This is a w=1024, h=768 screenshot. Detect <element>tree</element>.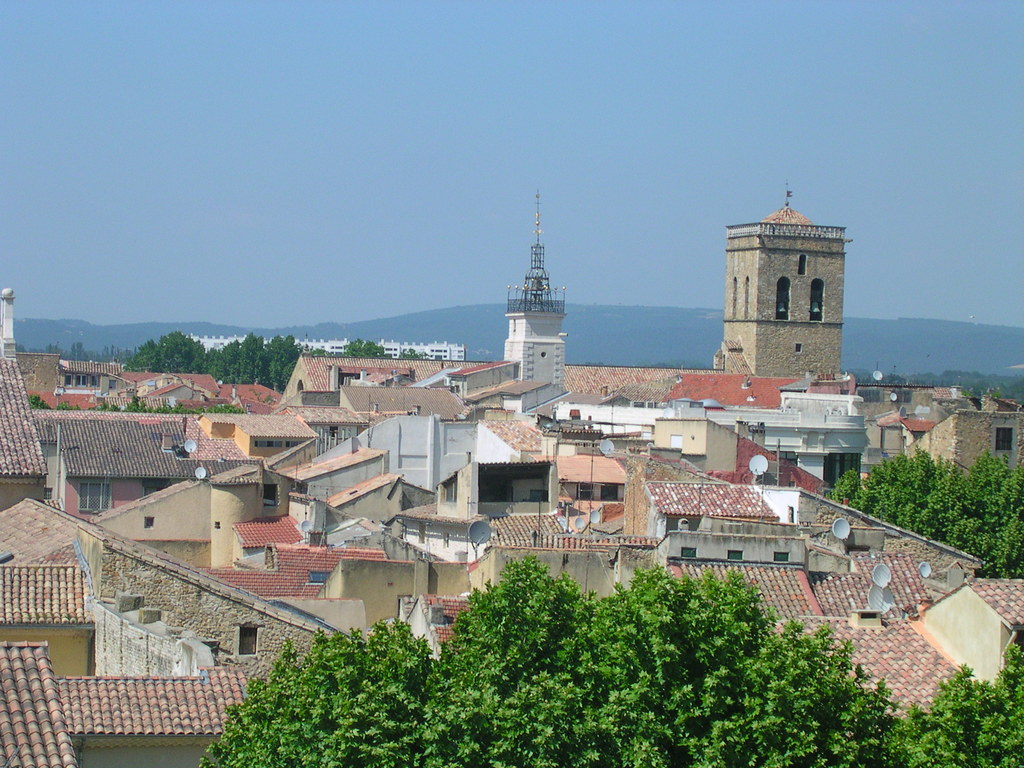
x1=70, y1=342, x2=76, y2=363.
